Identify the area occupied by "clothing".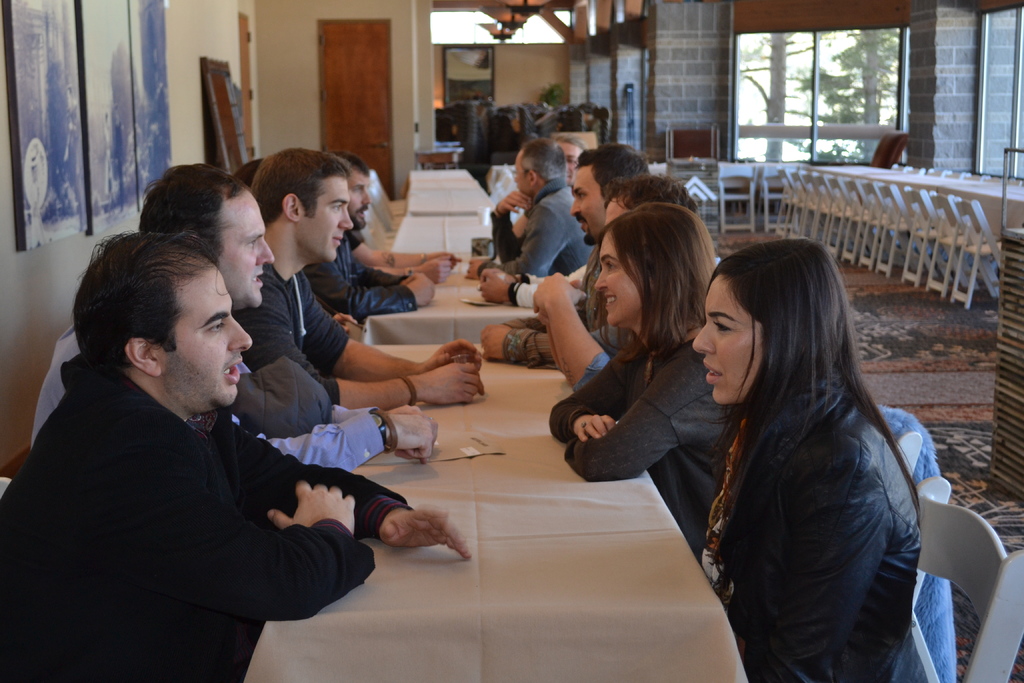
Area: detection(259, 263, 342, 413).
